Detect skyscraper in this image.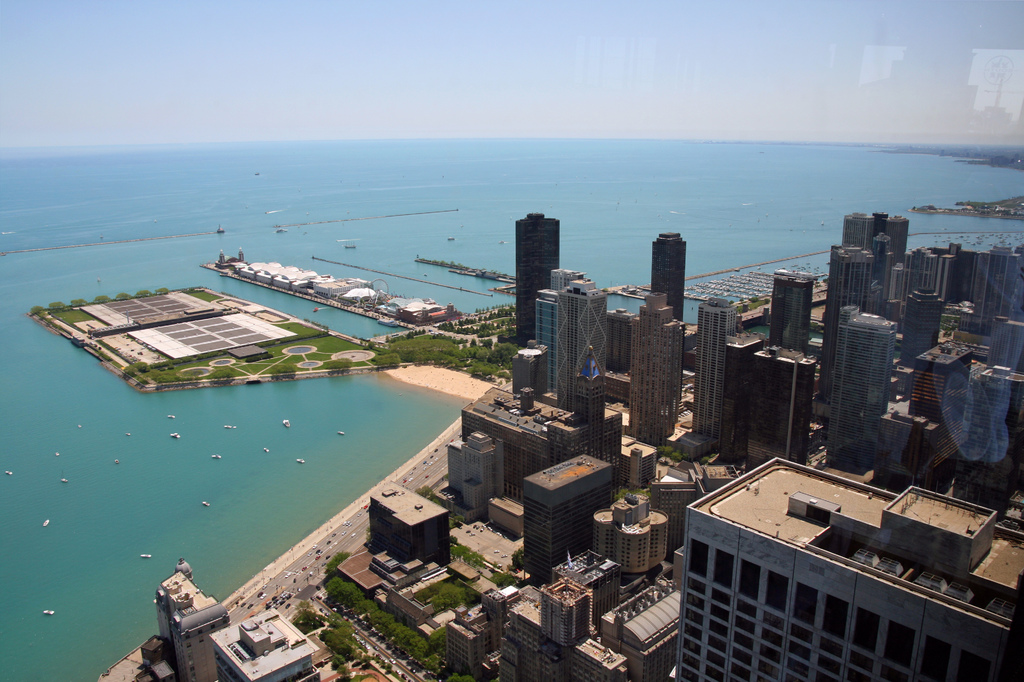
Detection: bbox=[648, 236, 689, 389].
